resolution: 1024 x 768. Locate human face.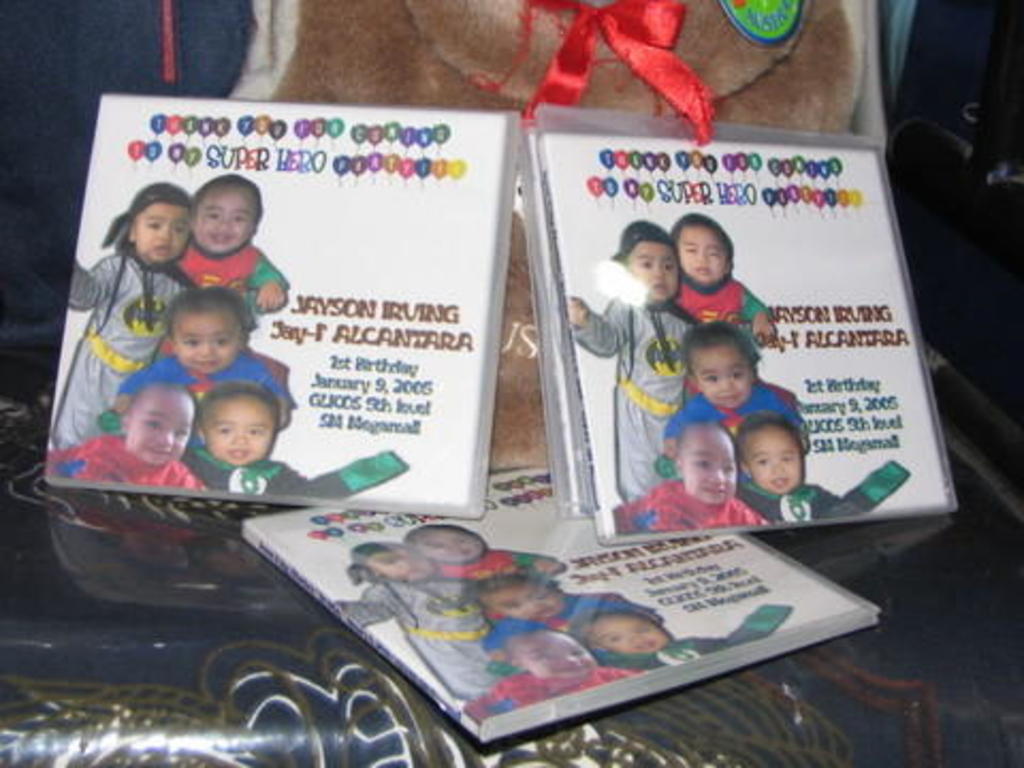
BBox(201, 405, 277, 469).
